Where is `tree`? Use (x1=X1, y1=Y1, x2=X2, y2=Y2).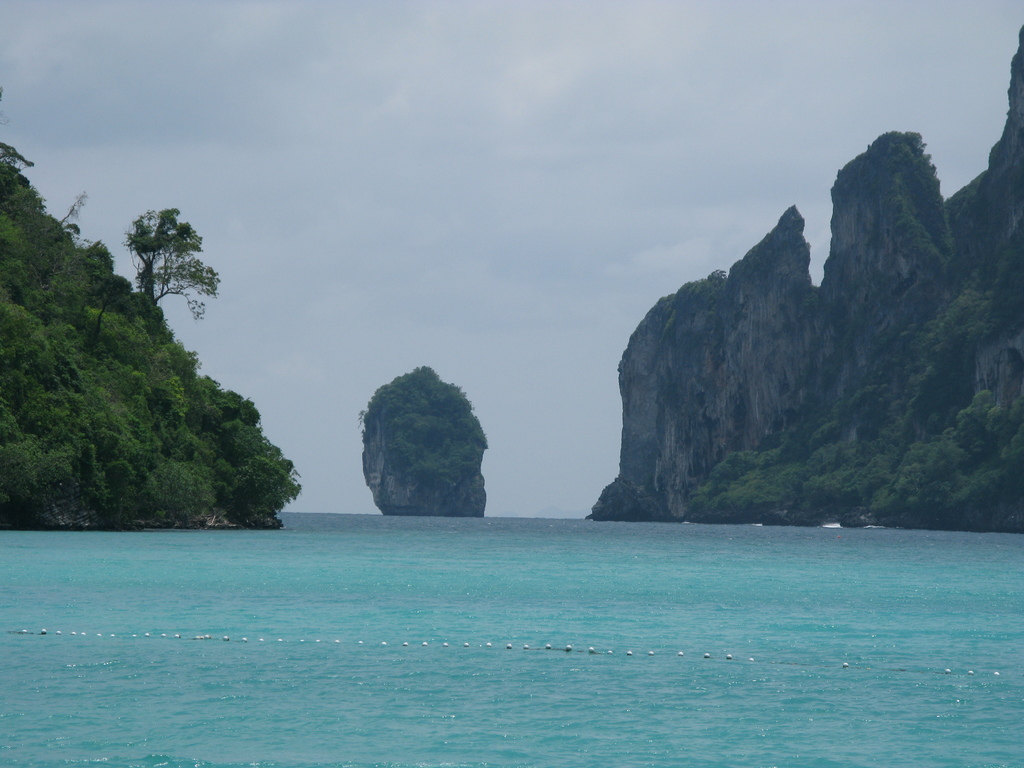
(x1=348, y1=353, x2=492, y2=524).
